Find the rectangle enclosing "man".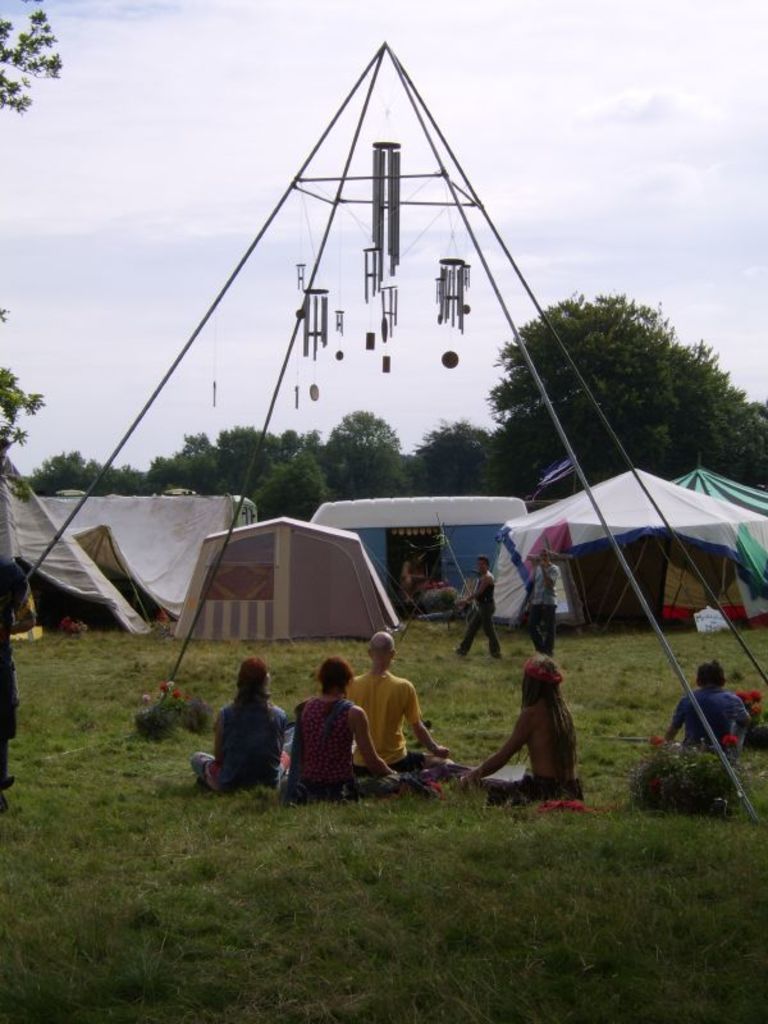
crop(292, 652, 387, 791).
